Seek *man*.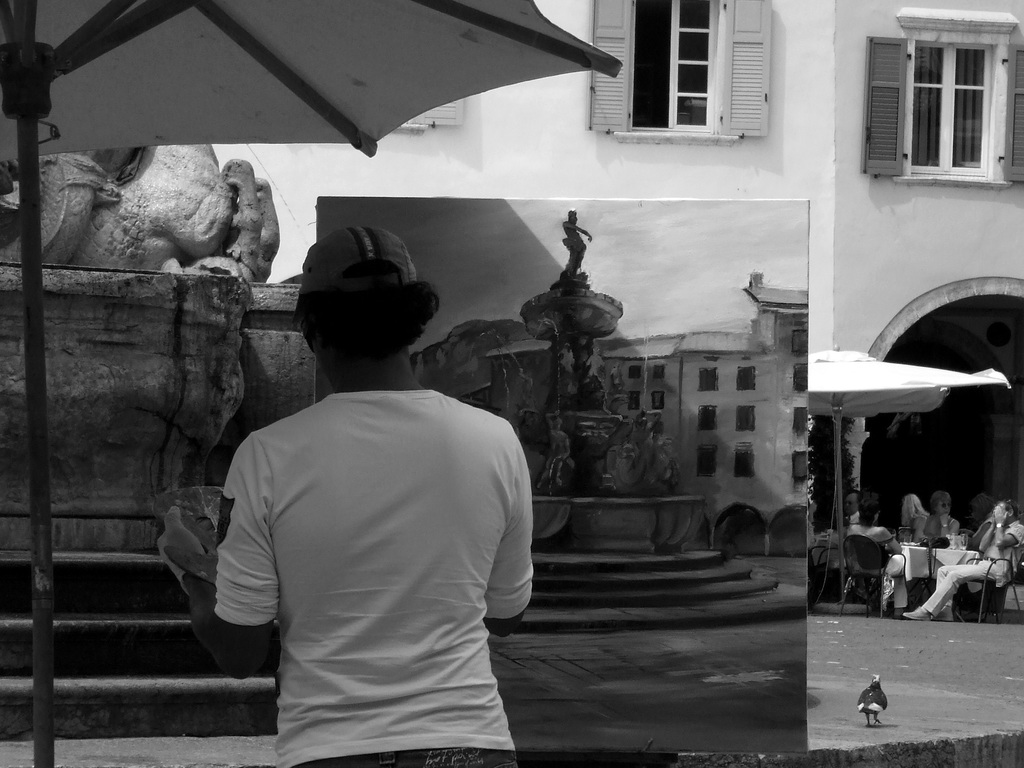
box=[189, 216, 548, 750].
